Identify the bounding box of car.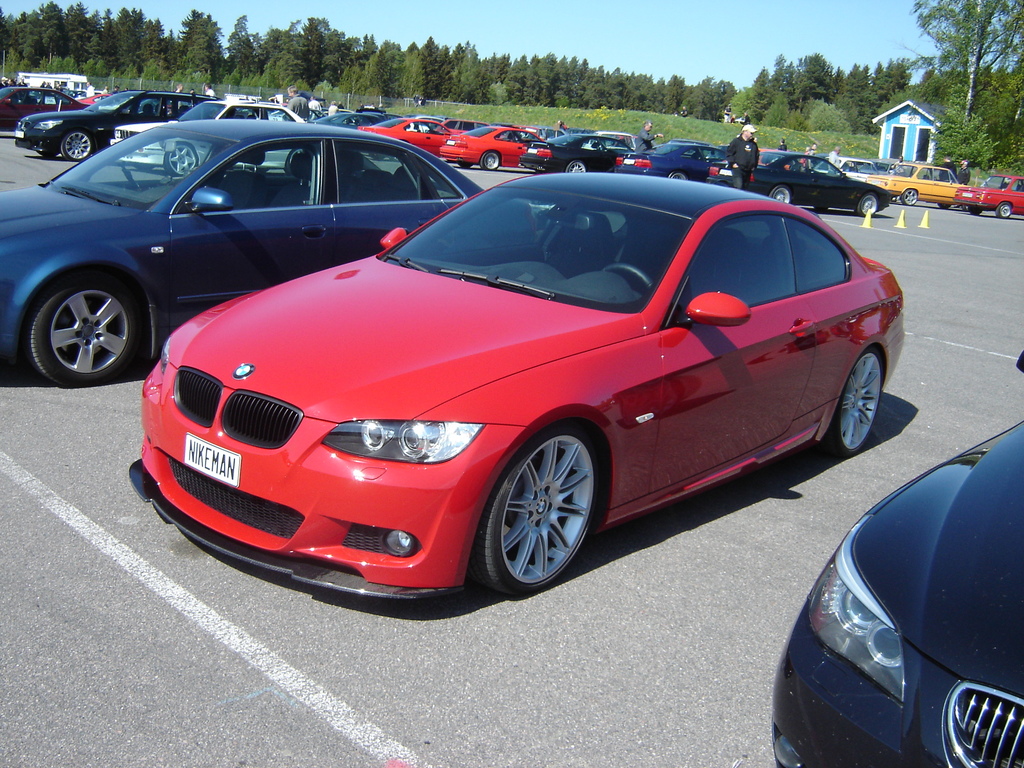
109:175:881:598.
